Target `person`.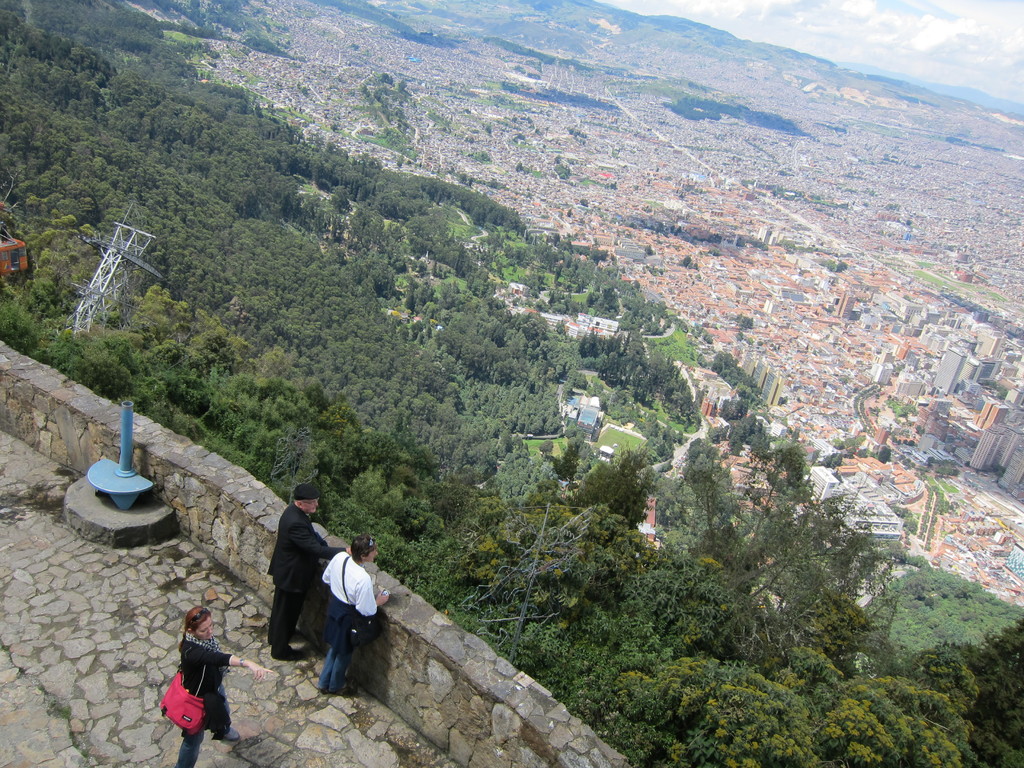
Target region: x1=266, y1=490, x2=347, y2=658.
